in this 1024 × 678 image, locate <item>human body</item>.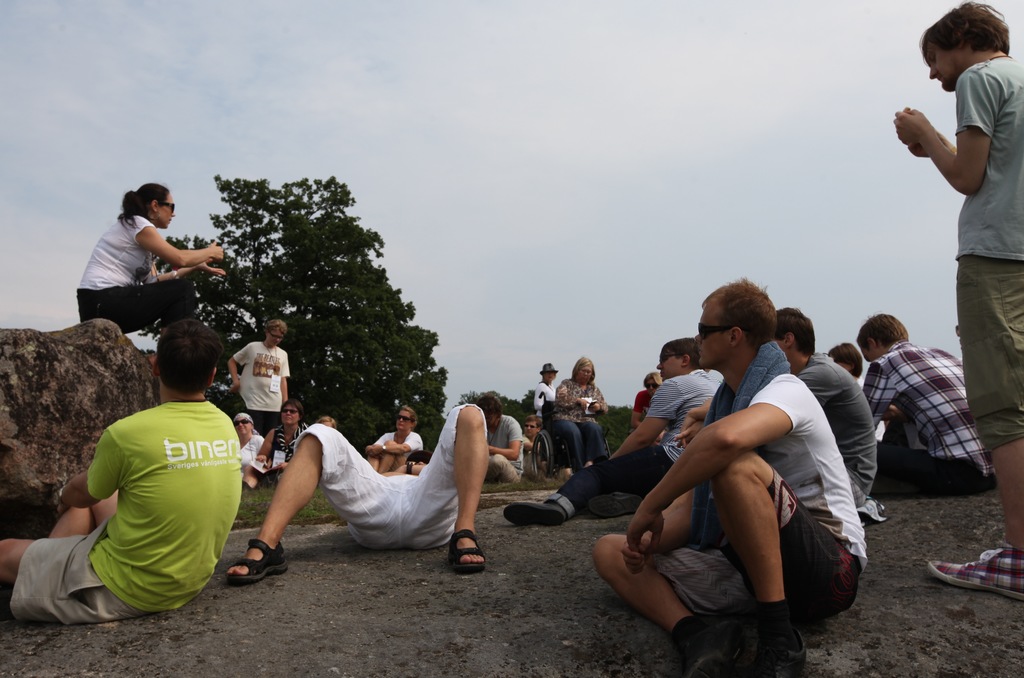
Bounding box: {"left": 232, "top": 405, "right": 264, "bottom": 489}.
